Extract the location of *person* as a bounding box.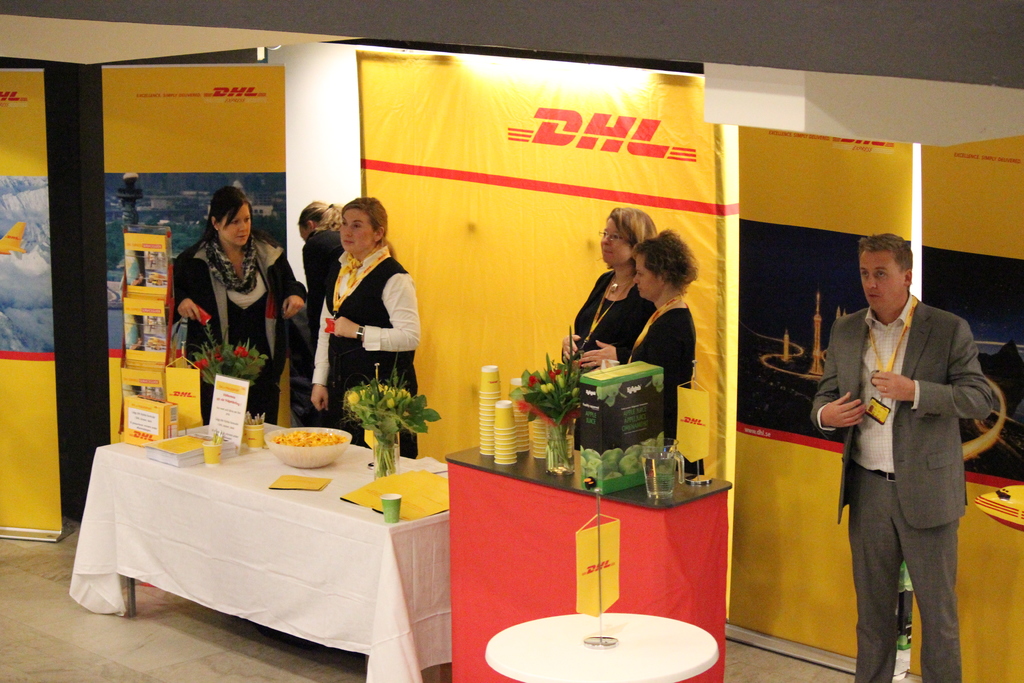
(312, 194, 422, 458).
